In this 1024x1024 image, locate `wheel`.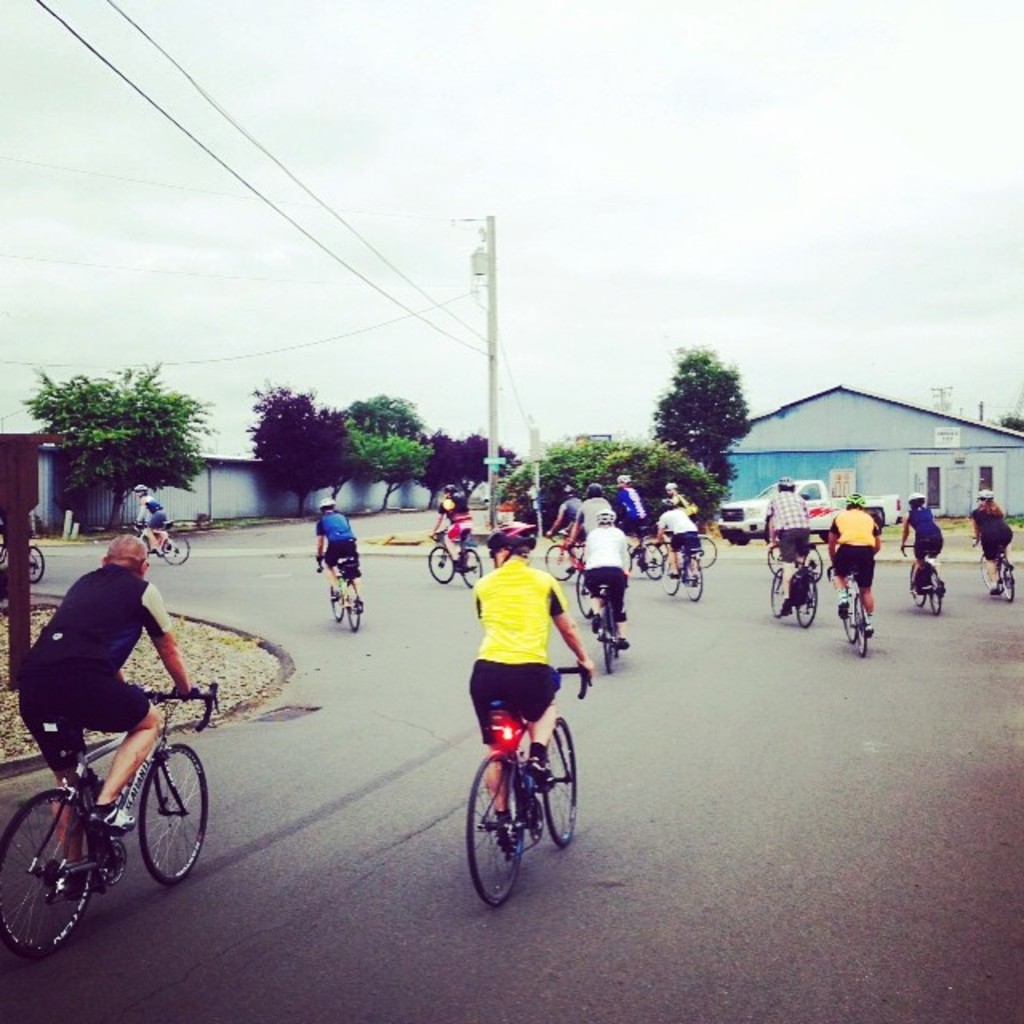
Bounding box: bbox(461, 547, 485, 584).
